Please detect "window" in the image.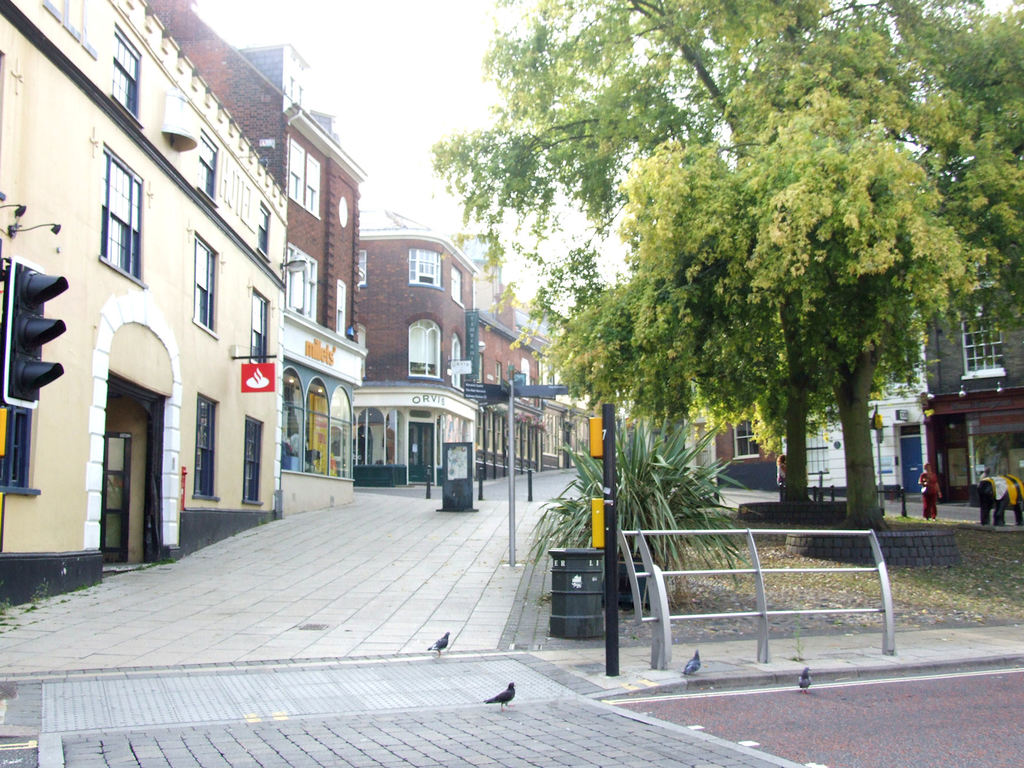
box(289, 77, 294, 105).
